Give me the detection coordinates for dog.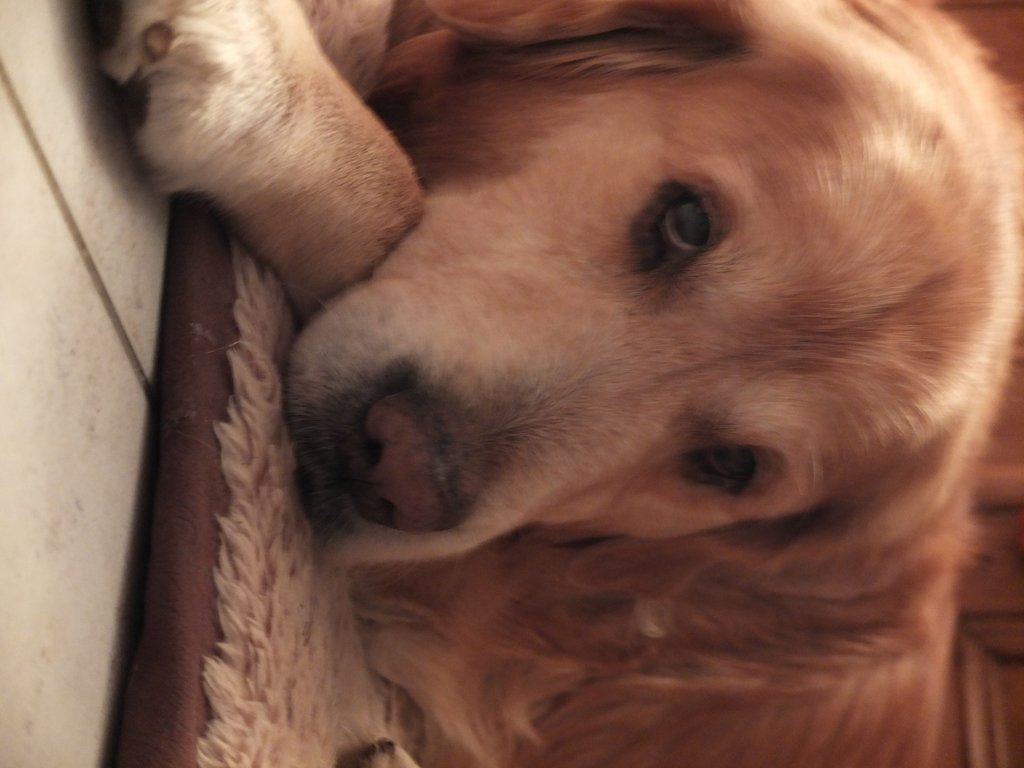
x1=92, y1=0, x2=1023, y2=767.
